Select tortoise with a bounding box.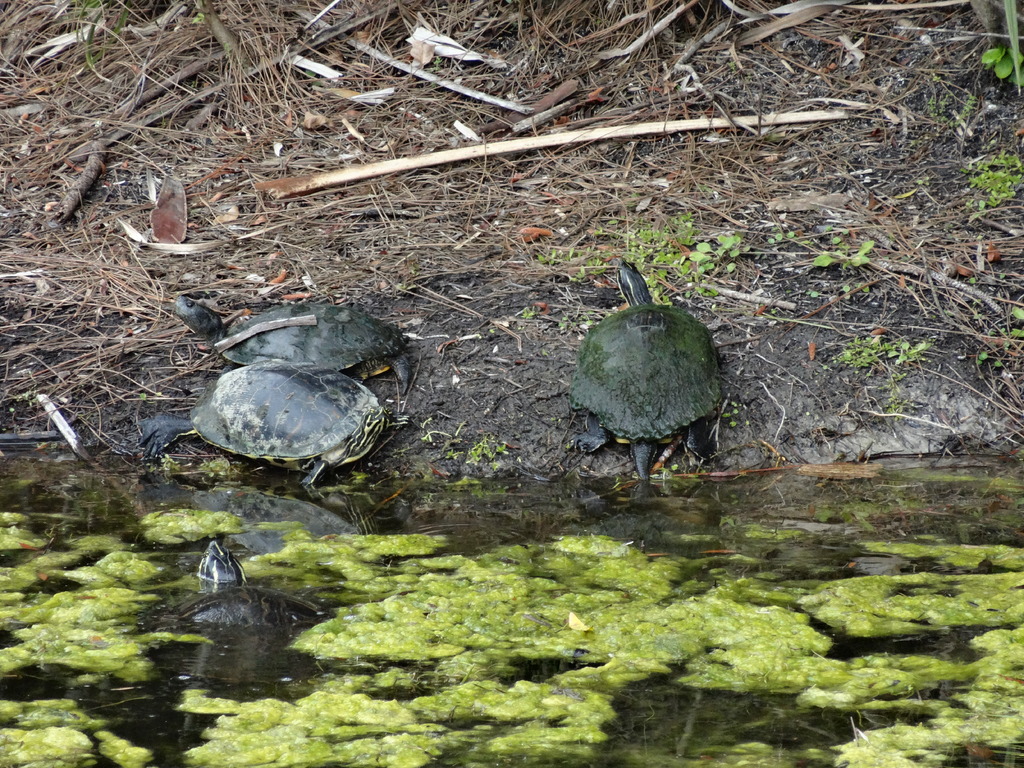
detection(181, 535, 320, 633).
